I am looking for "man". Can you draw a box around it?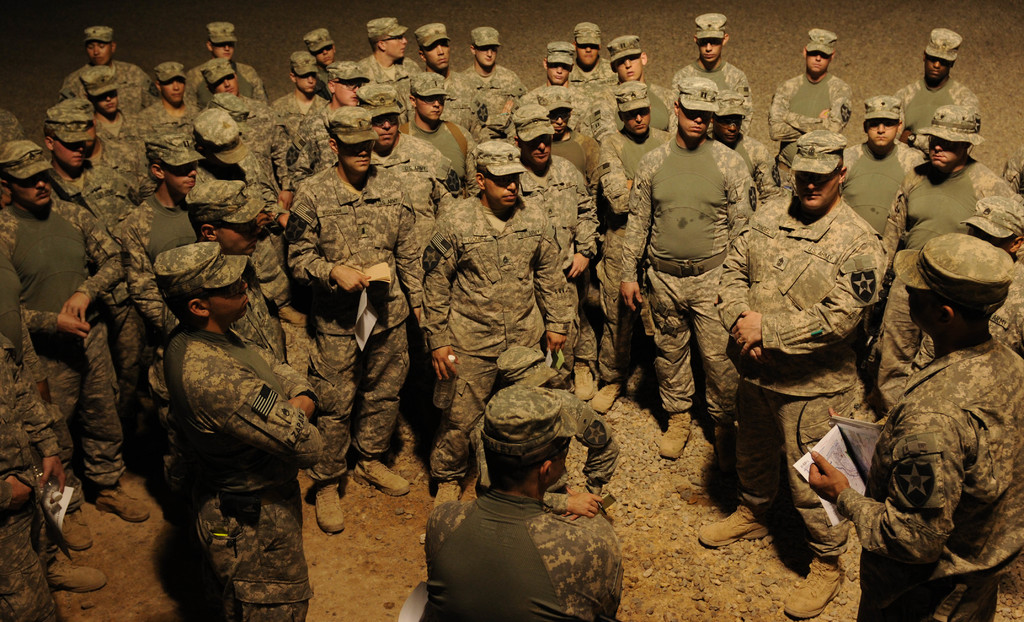
Sure, the bounding box is <region>38, 108, 150, 402</region>.
